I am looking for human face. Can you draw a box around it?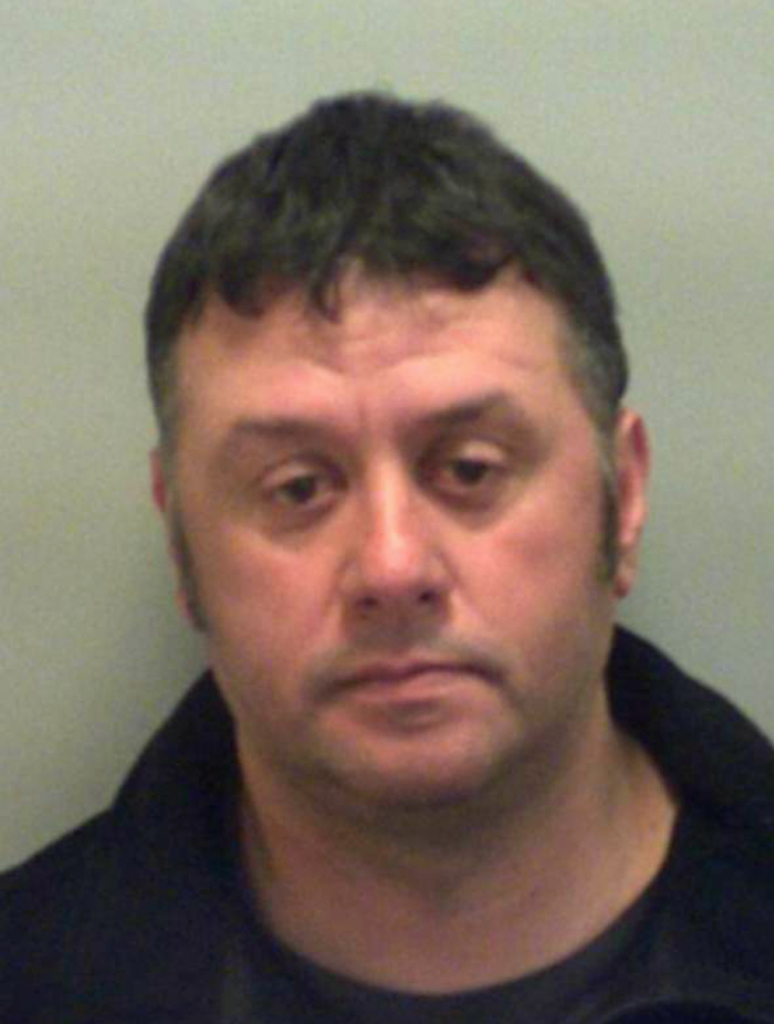
Sure, the bounding box is left=182, top=253, right=603, bottom=812.
